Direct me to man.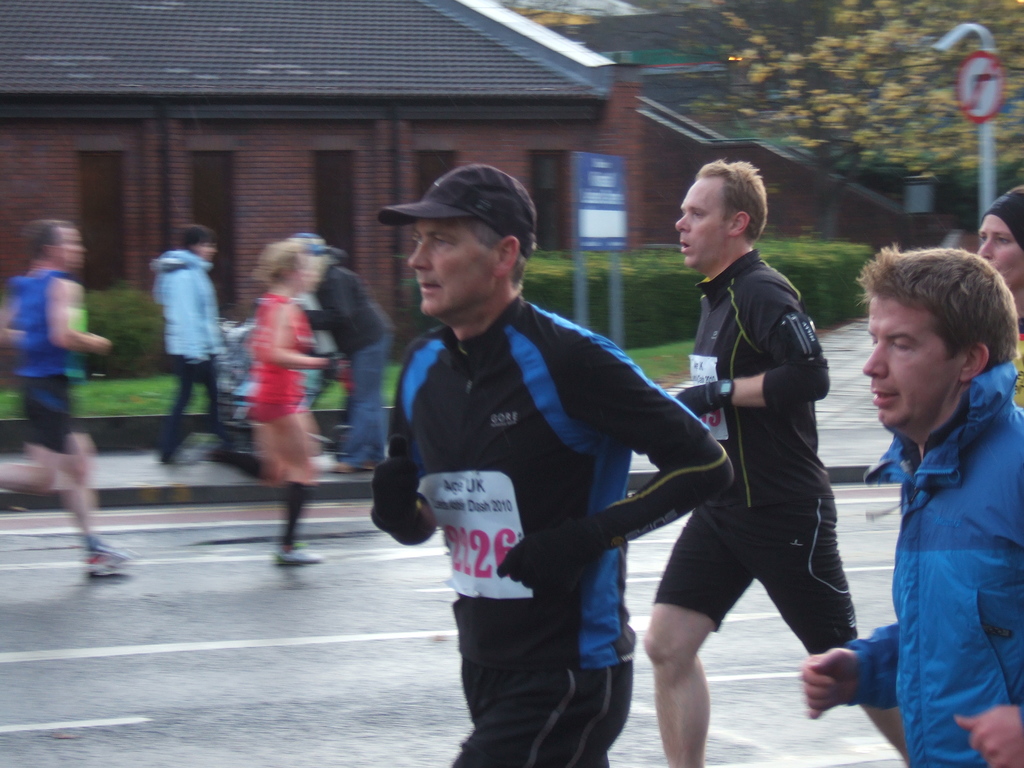
Direction: (left=796, top=240, right=1023, bottom=764).
